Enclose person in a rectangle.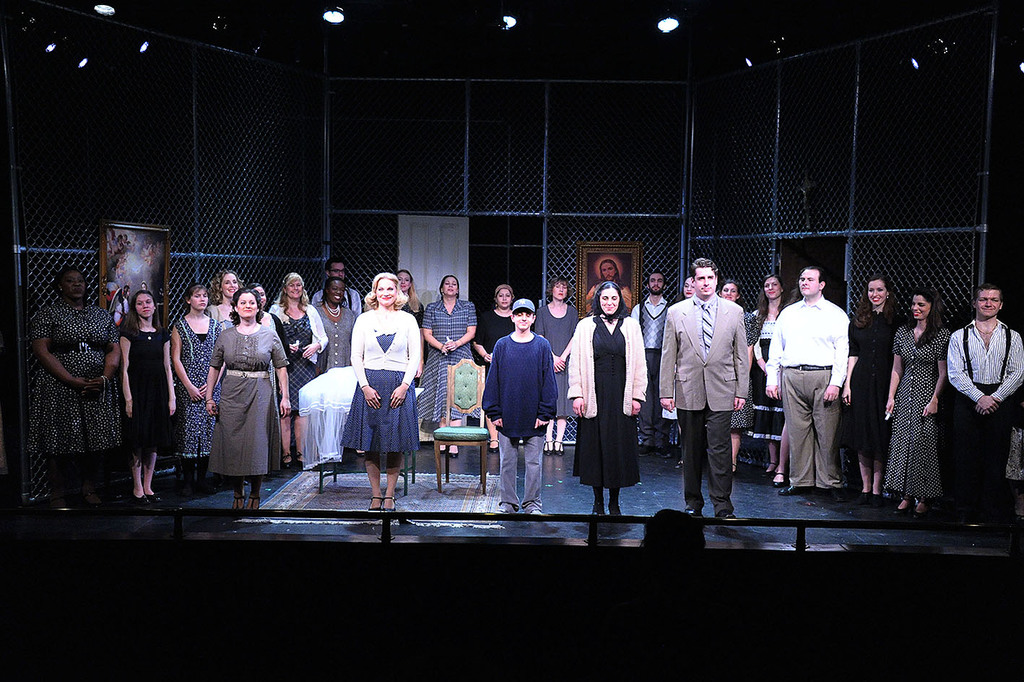
(482,295,559,521).
